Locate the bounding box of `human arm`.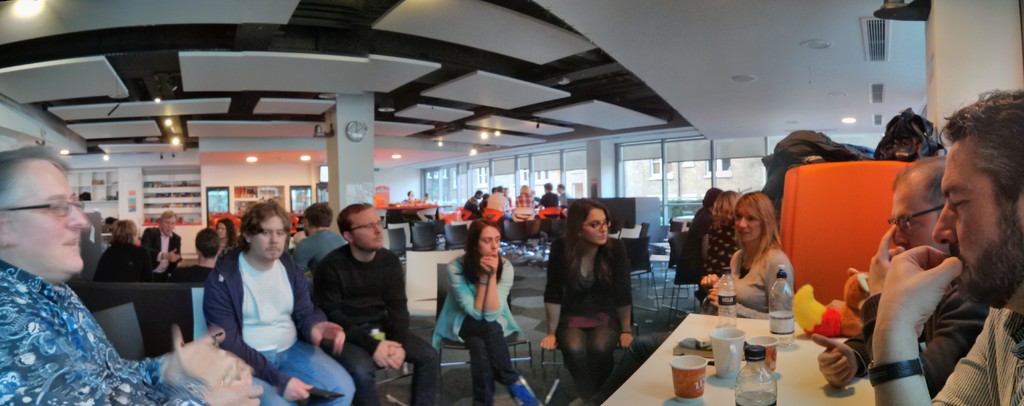
Bounding box: locate(0, 292, 268, 405).
